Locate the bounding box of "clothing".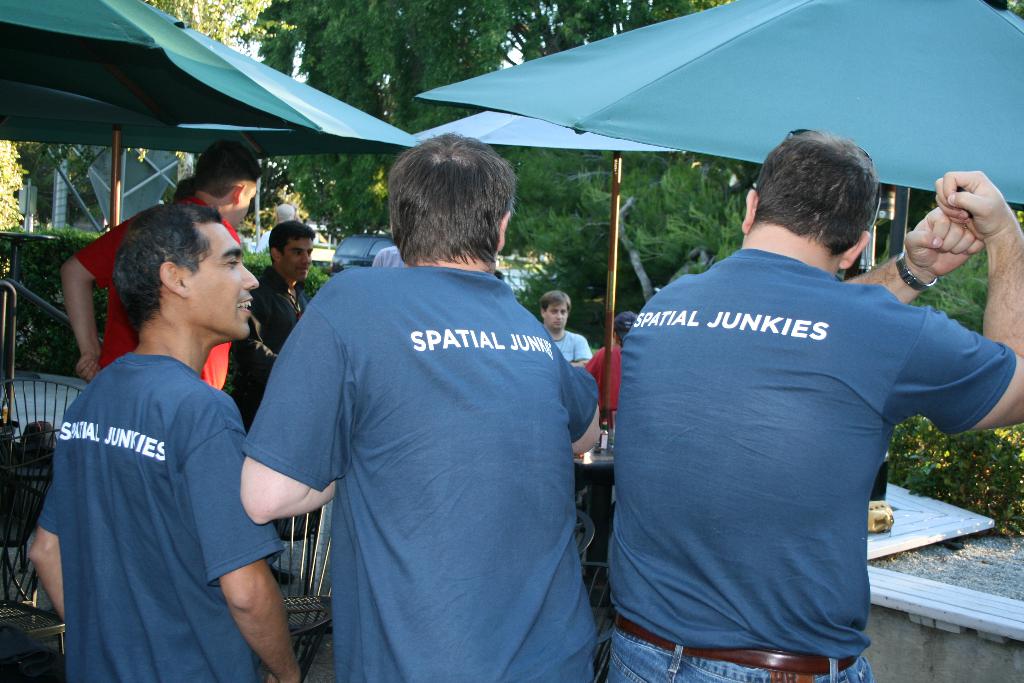
Bounding box: box=[245, 270, 317, 409].
